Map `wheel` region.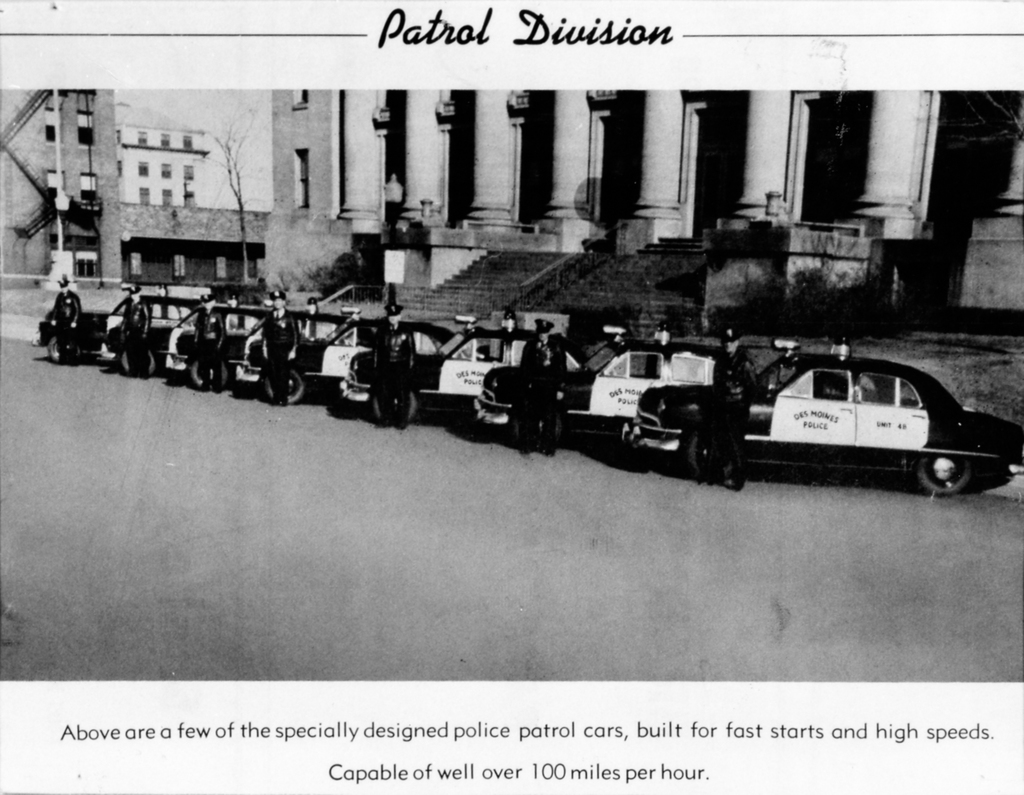
Mapped to select_region(119, 344, 157, 378).
